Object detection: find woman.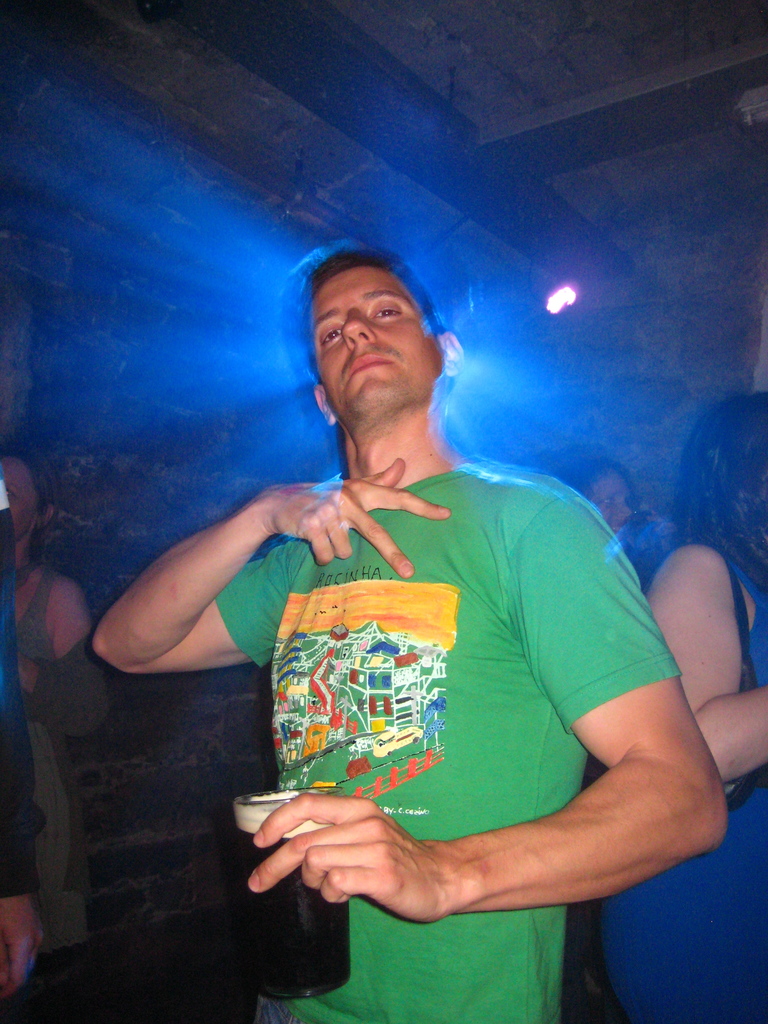
locate(604, 394, 767, 1023).
